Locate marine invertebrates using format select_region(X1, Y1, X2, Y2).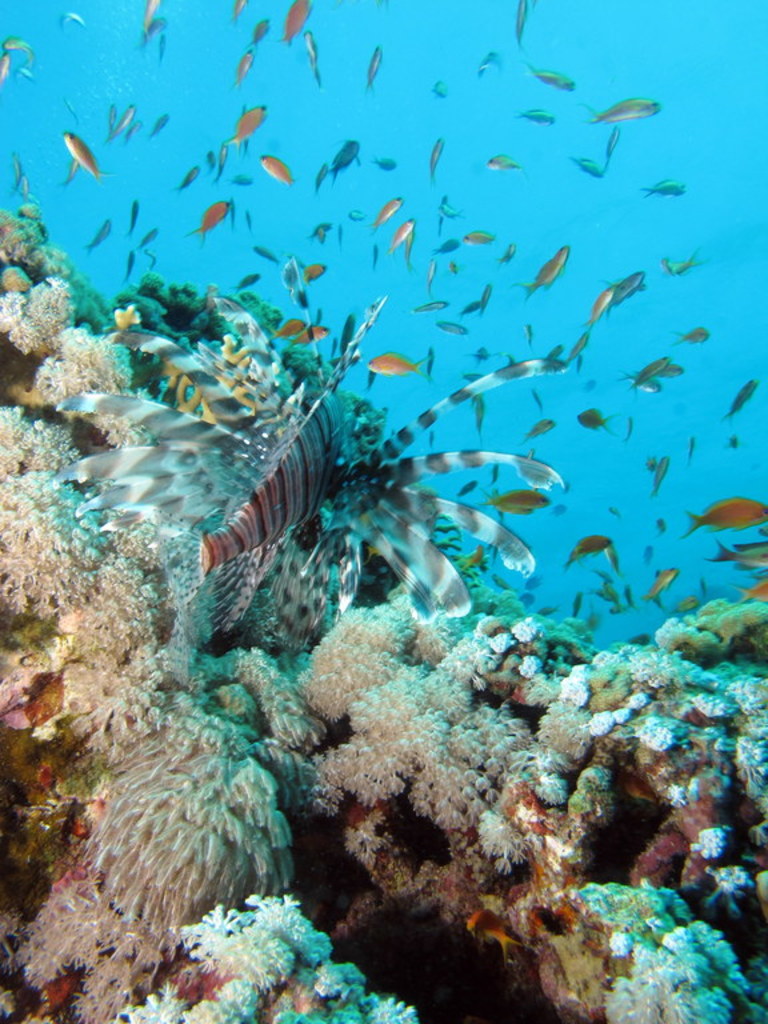
select_region(100, 271, 349, 384).
